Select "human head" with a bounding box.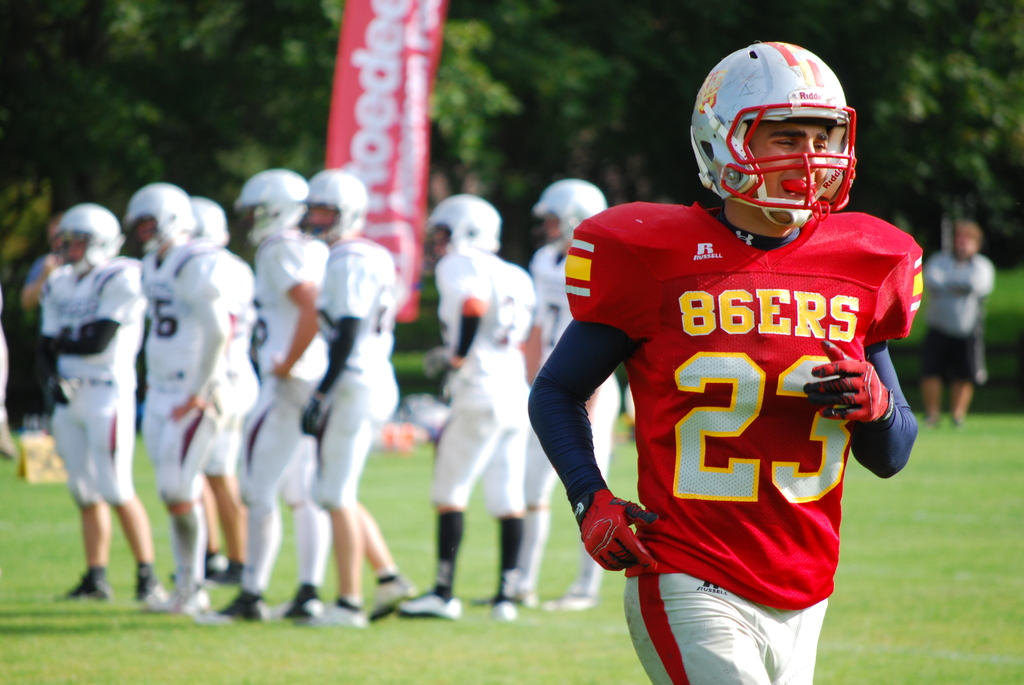
[714,115,832,238].
